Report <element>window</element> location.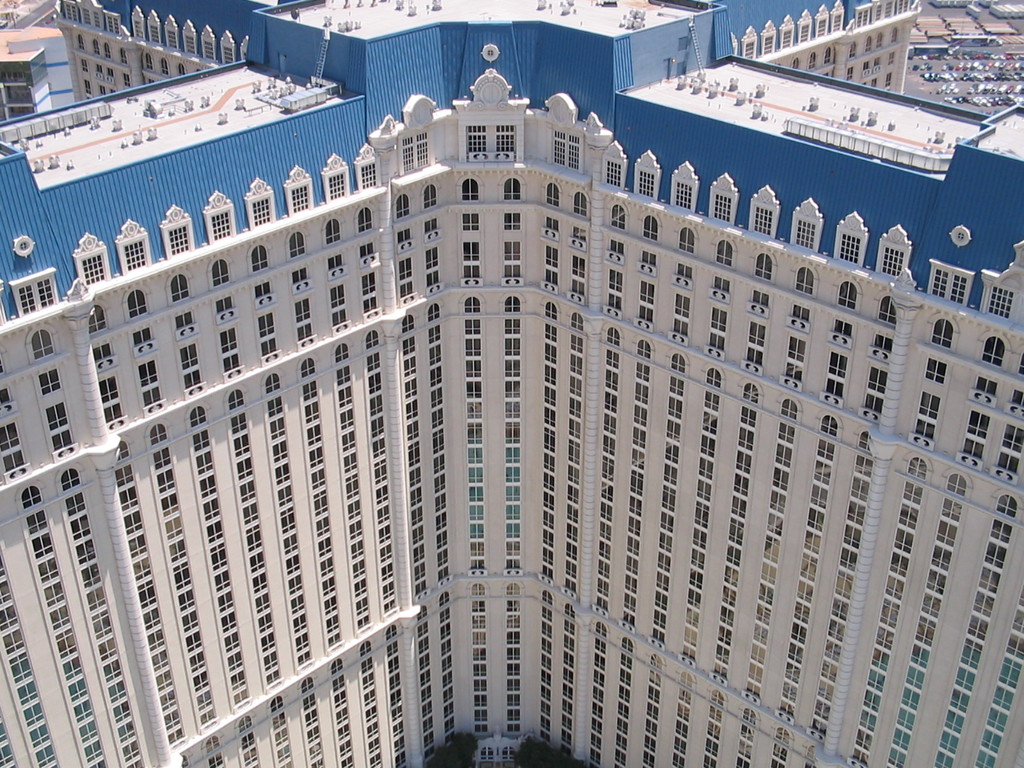
Report: crop(303, 378, 316, 399).
